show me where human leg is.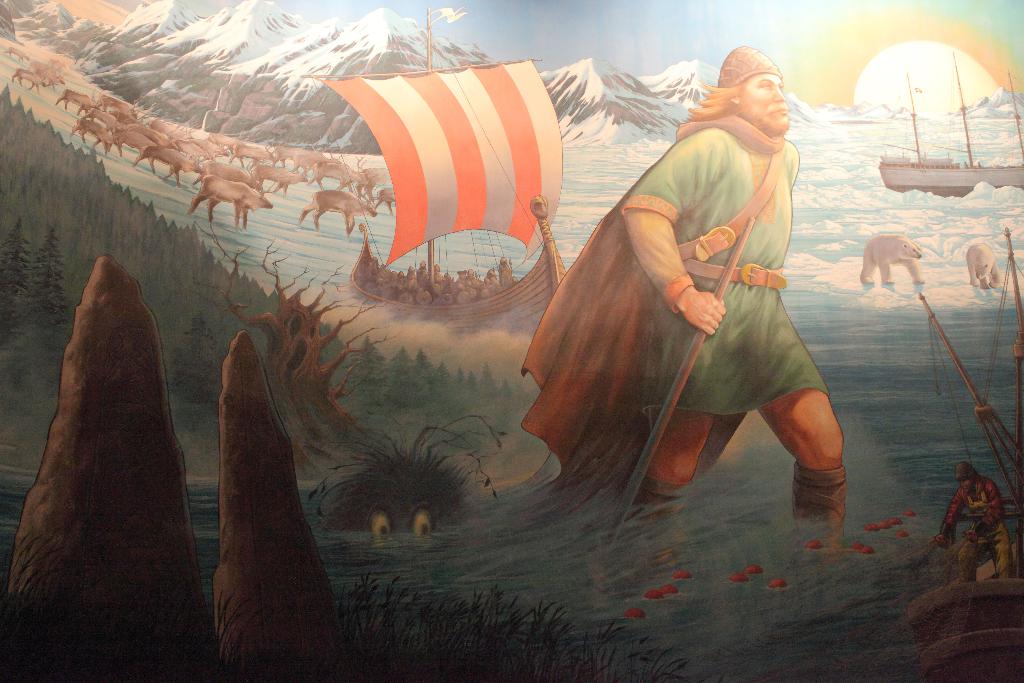
human leg is at box(634, 400, 715, 484).
